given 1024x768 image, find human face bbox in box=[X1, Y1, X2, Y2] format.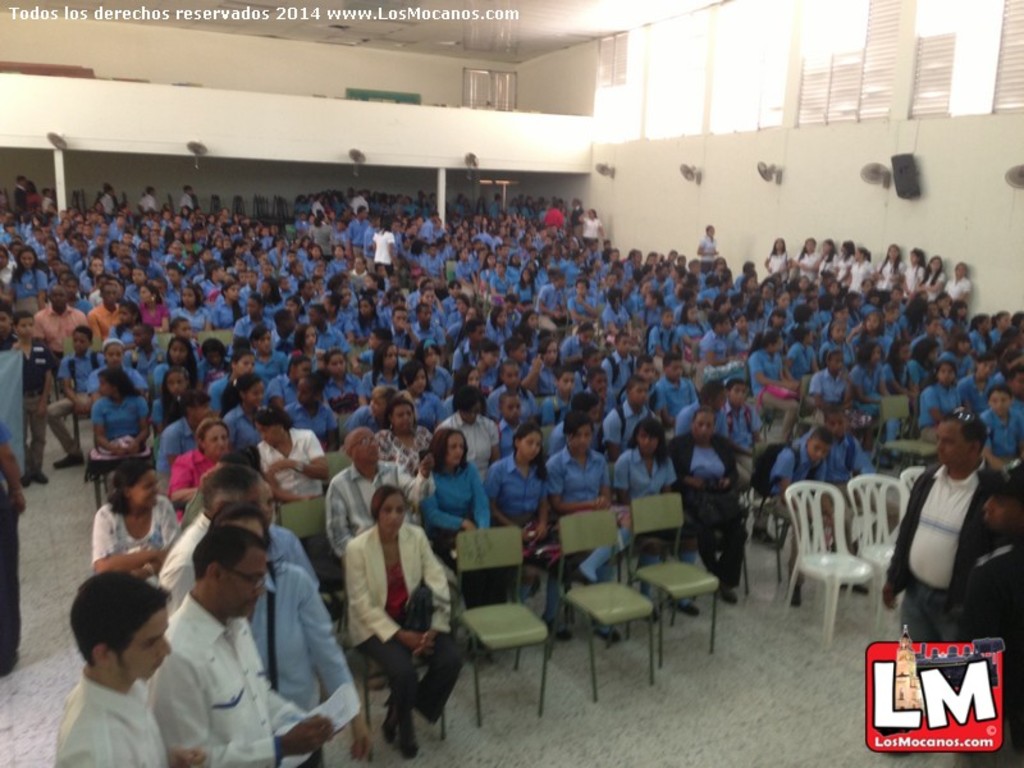
box=[201, 422, 223, 451].
